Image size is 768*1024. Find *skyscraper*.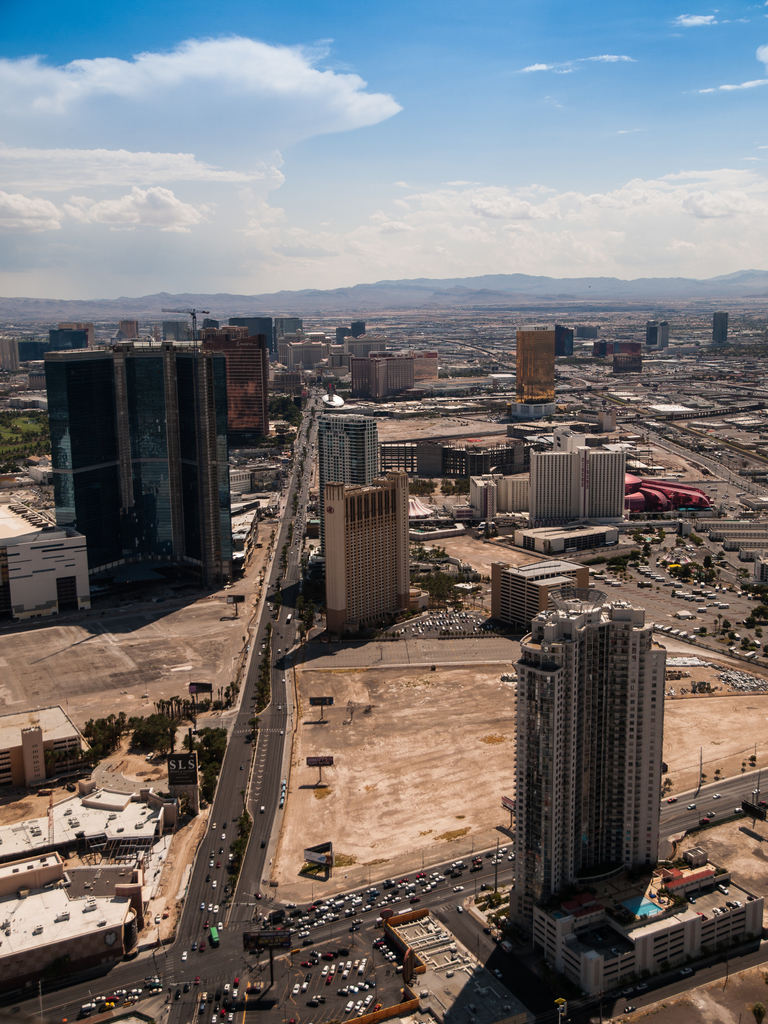
(319, 479, 405, 610).
